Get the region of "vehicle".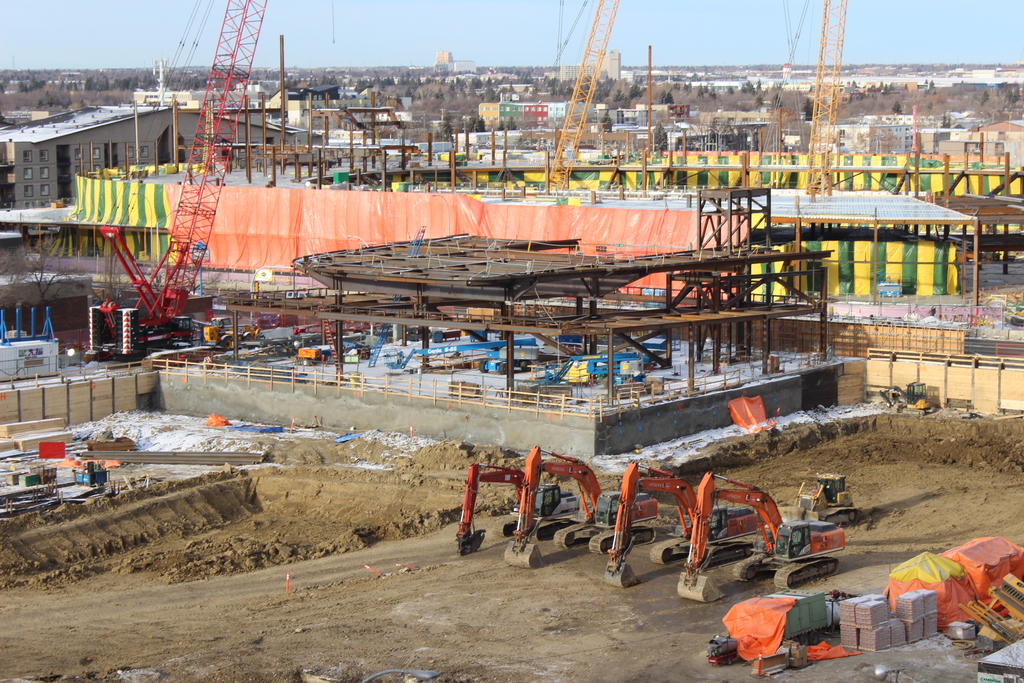
706 629 738 664.
